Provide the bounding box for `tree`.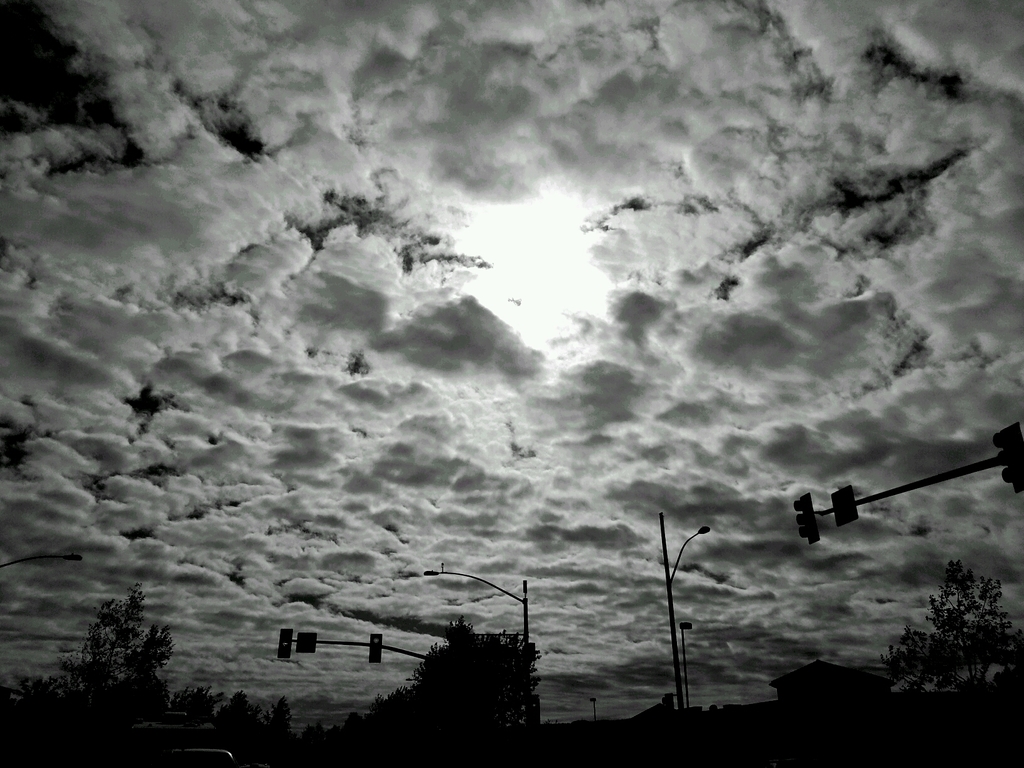
left=925, top=560, right=1016, bottom=689.
